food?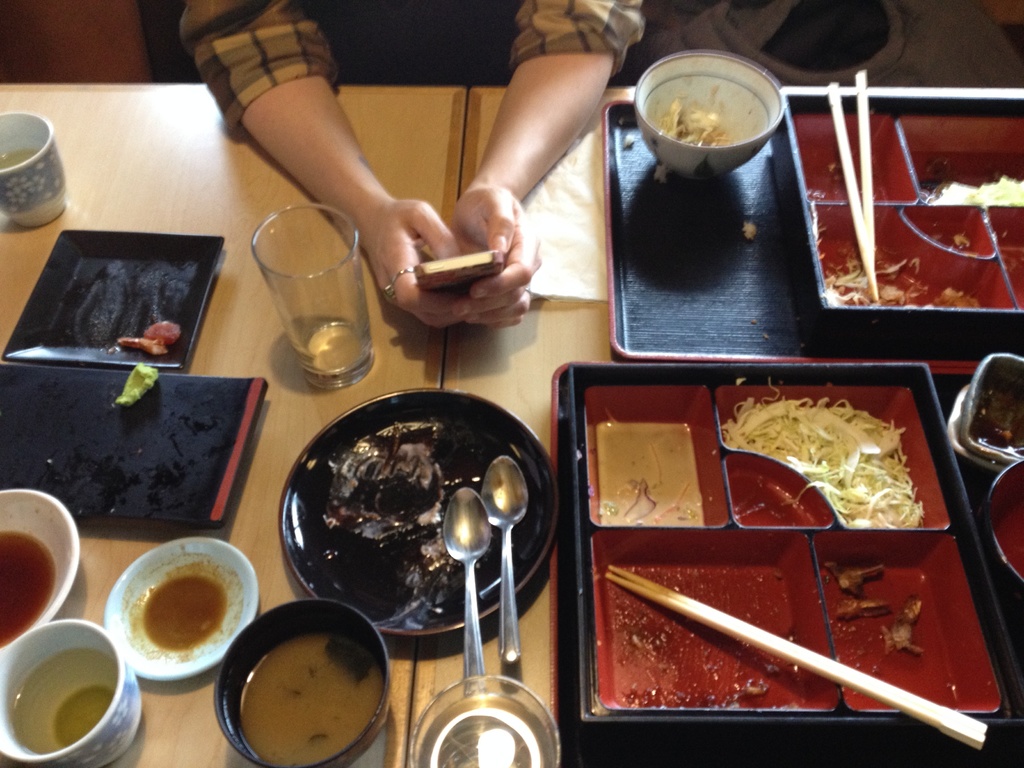
714, 378, 934, 539
